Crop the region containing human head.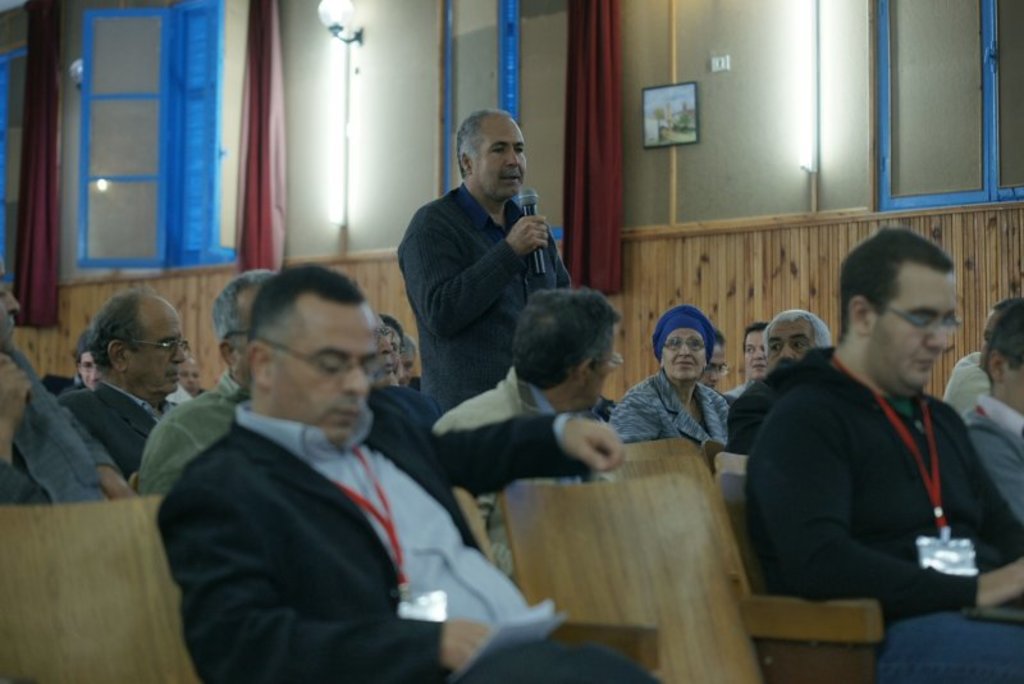
Crop region: bbox(70, 334, 101, 388).
